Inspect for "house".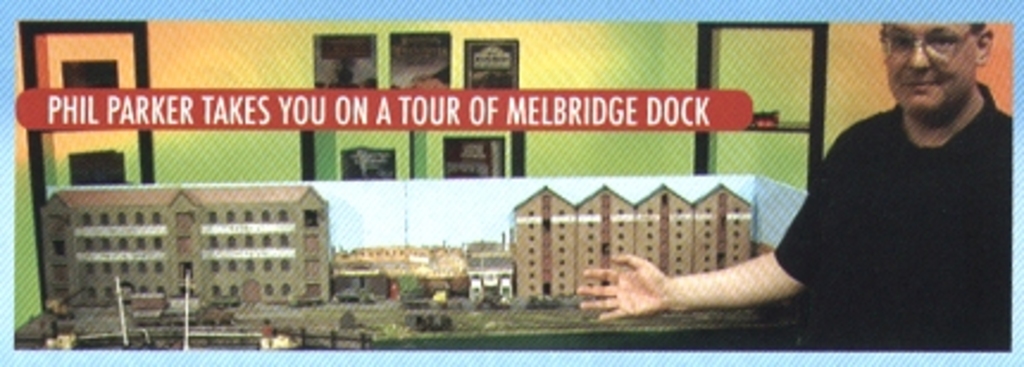
Inspection: BBox(500, 176, 750, 305).
